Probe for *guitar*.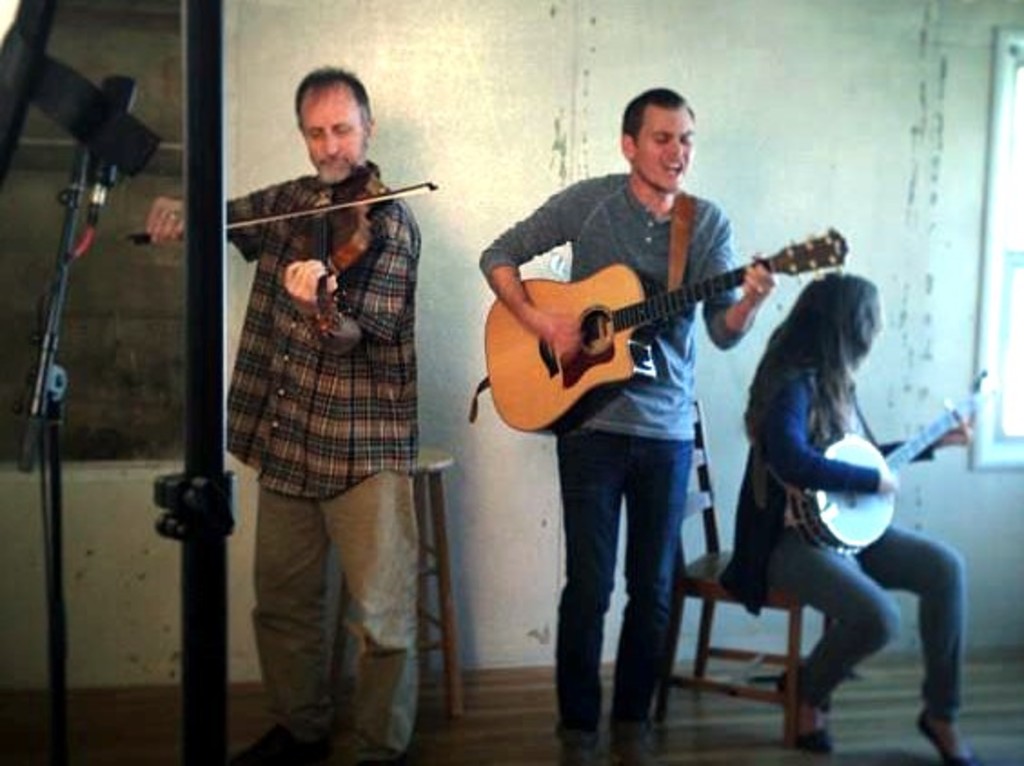
Probe result: (766, 374, 988, 565).
